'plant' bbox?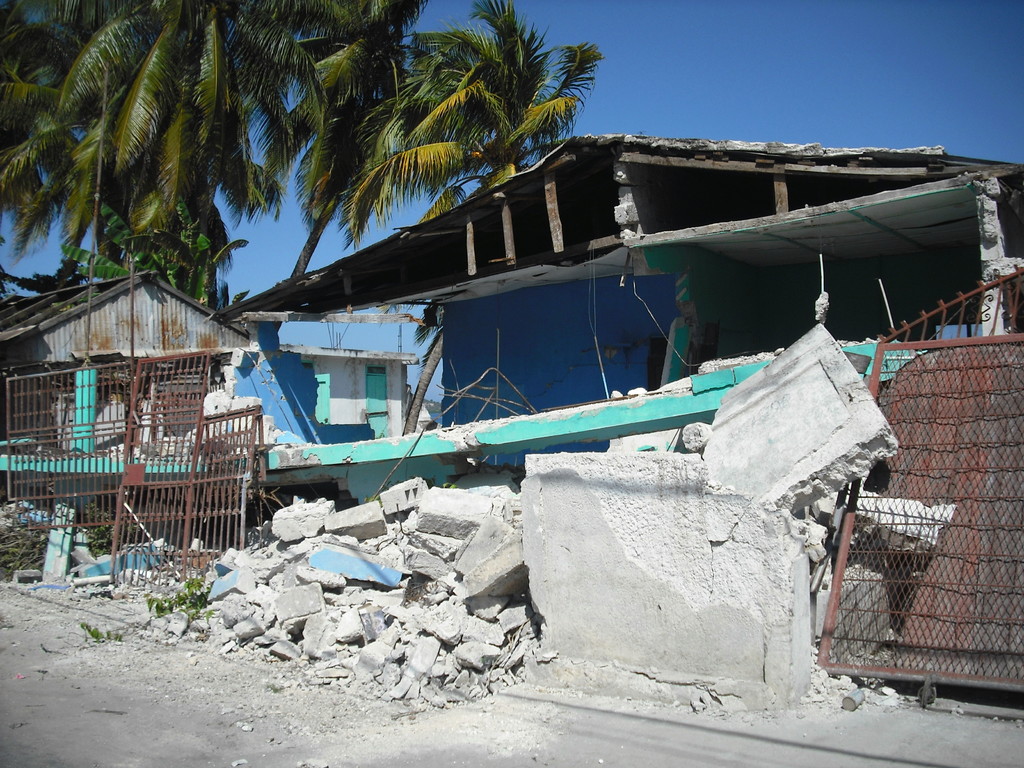
pyautogui.locateOnScreen(67, 611, 144, 651)
